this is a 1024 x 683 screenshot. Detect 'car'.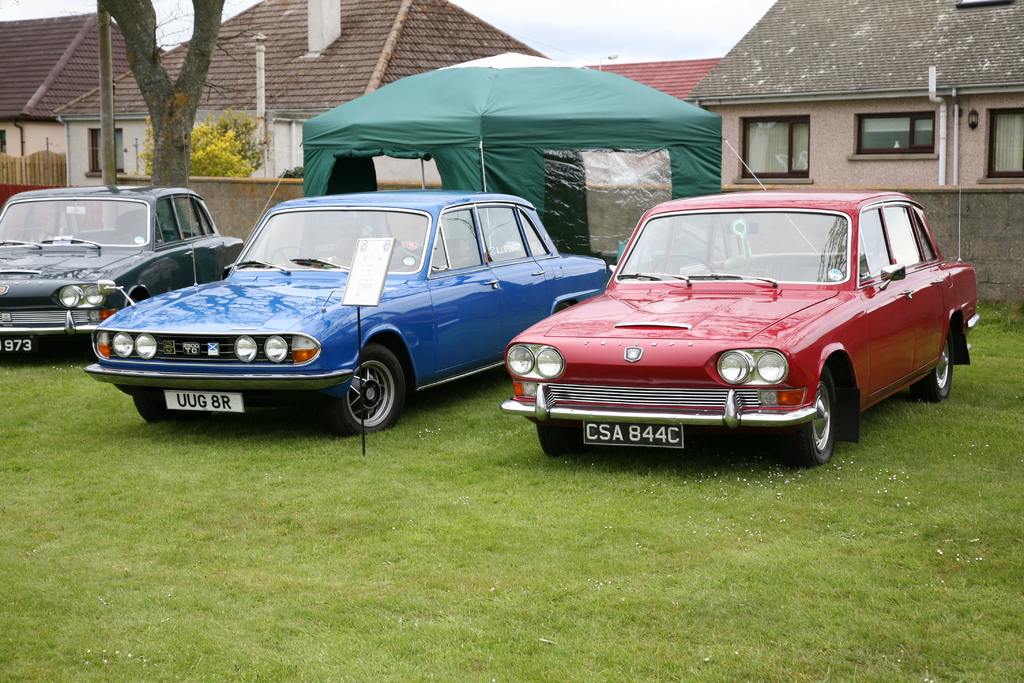
{"x1": 0, "y1": 185, "x2": 241, "y2": 365}.
